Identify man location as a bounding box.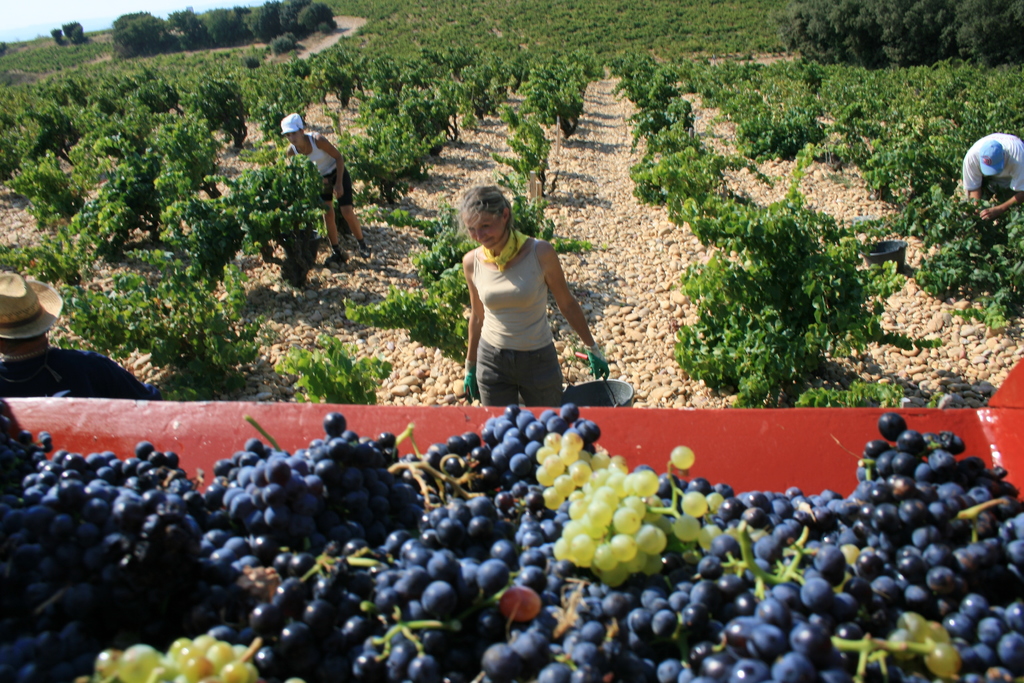
961 131 1023 220.
